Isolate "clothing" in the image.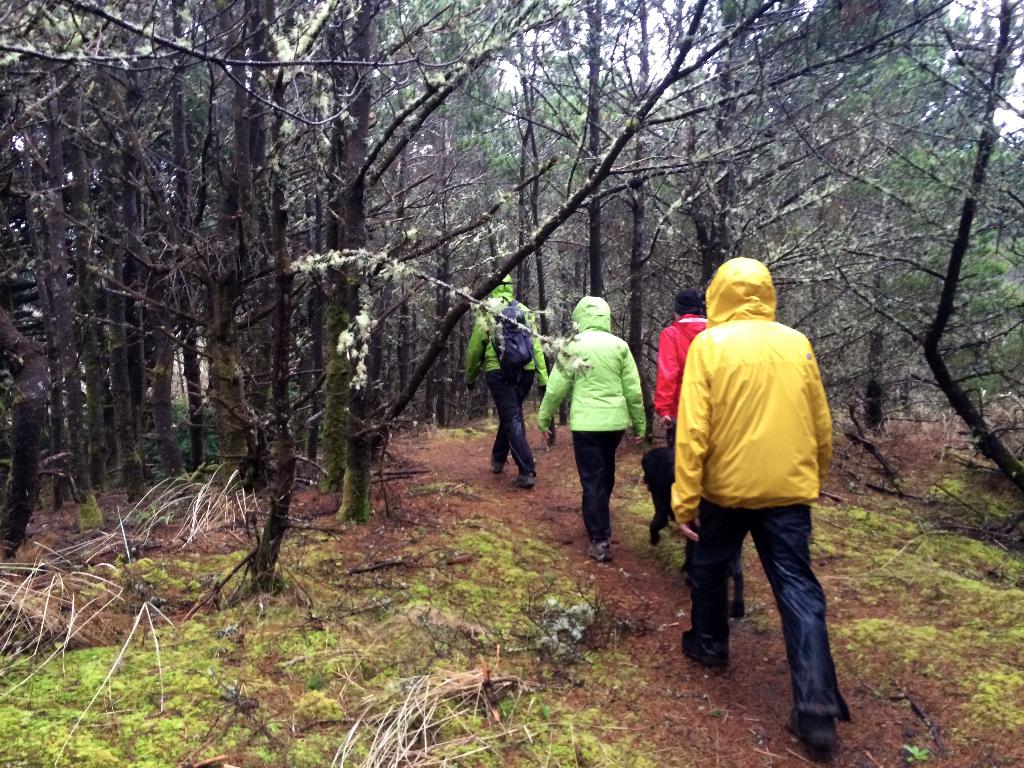
Isolated region: crop(669, 257, 852, 726).
